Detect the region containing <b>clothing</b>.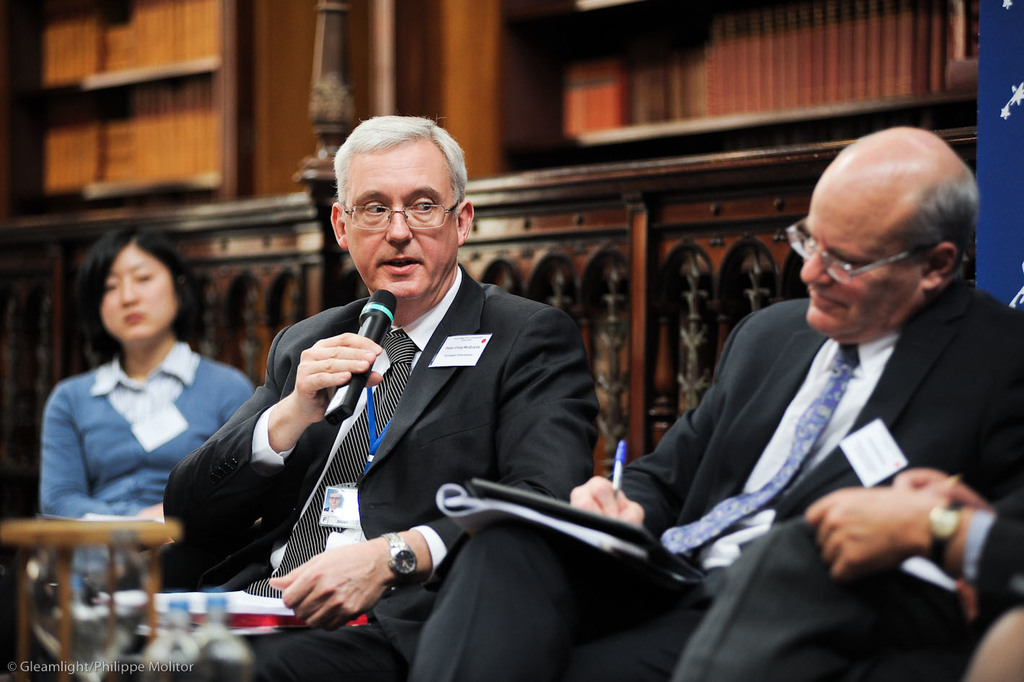
region(632, 225, 1011, 626).
